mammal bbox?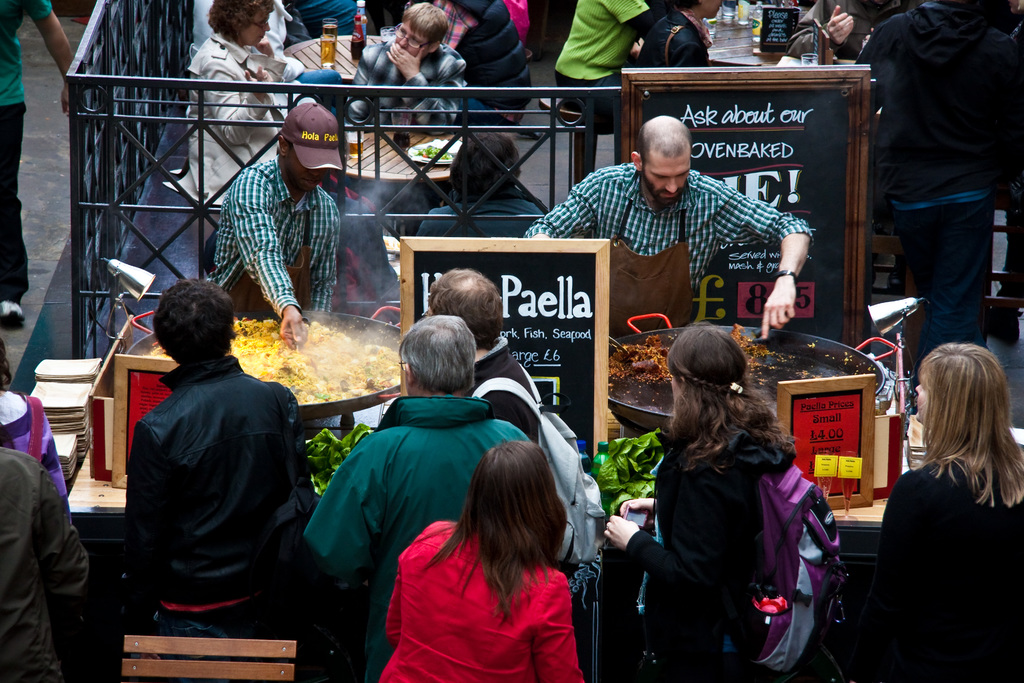
detection(866, 341, 1023, 682)
